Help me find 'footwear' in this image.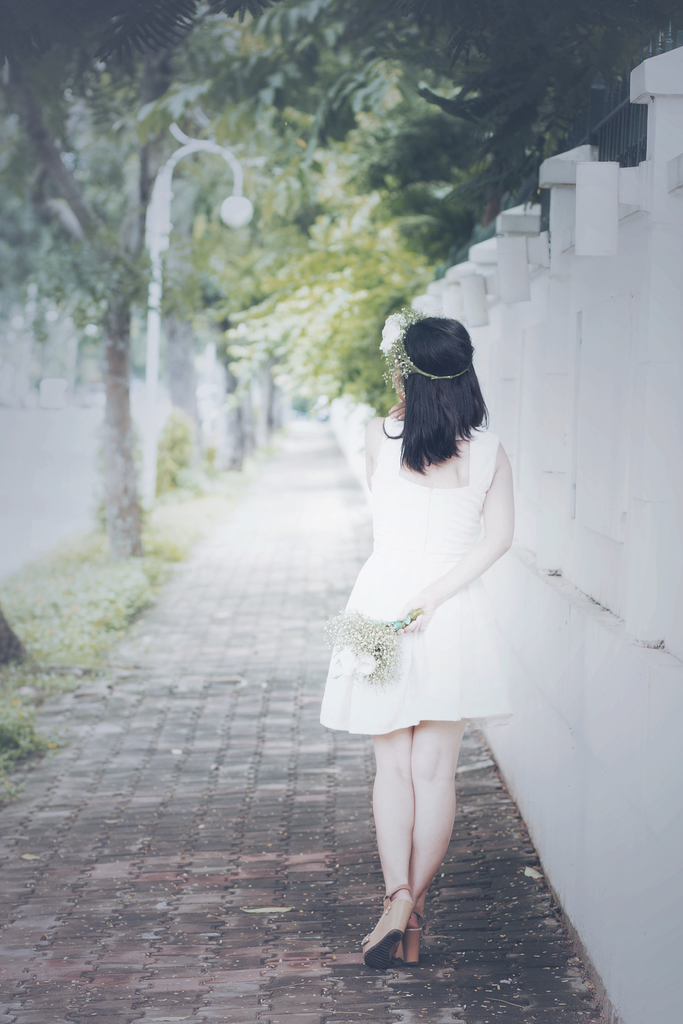
Found it: 403,884,425,970.
